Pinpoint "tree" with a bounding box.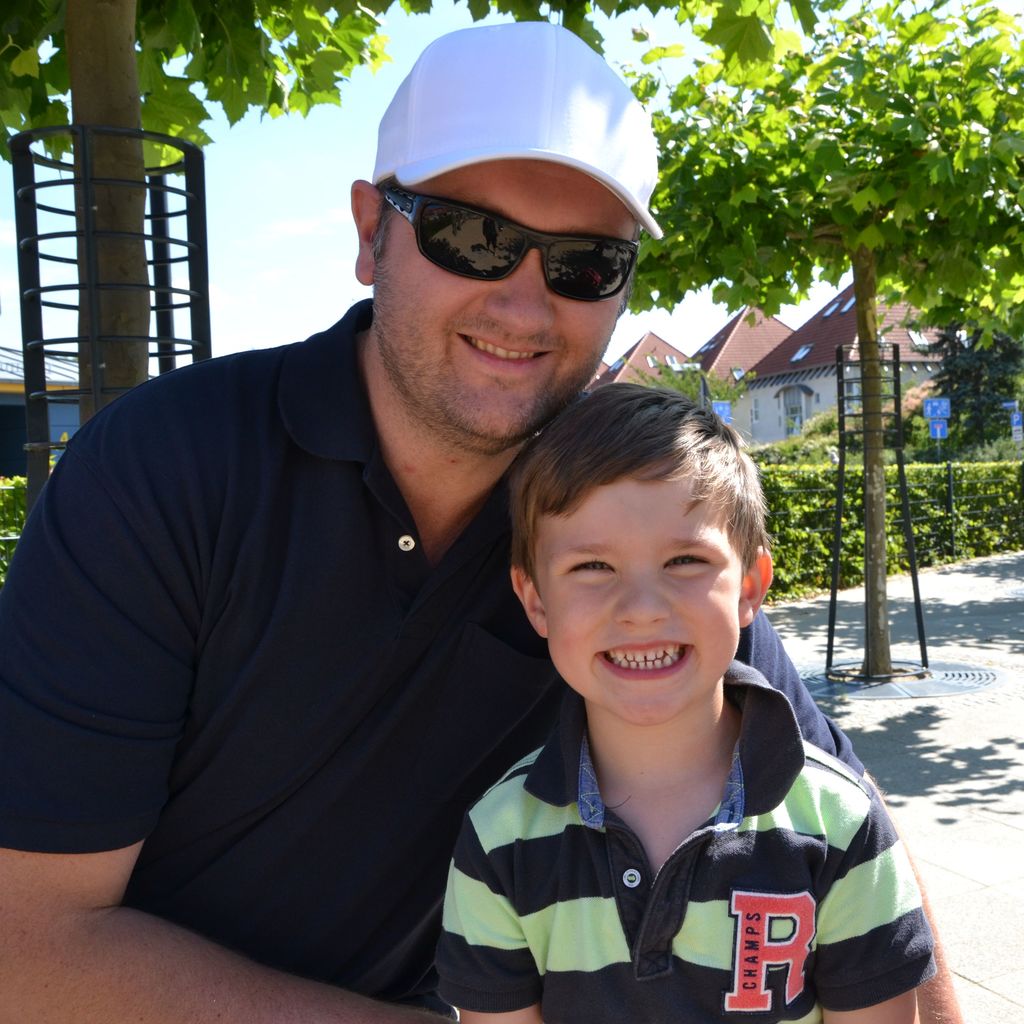
0/0/417/408.
